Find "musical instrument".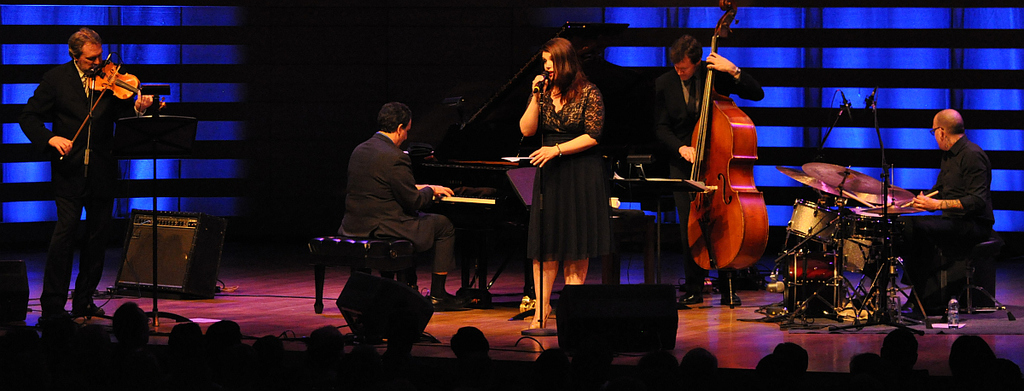
(left=679, top=31, right=773, bottom=273).
